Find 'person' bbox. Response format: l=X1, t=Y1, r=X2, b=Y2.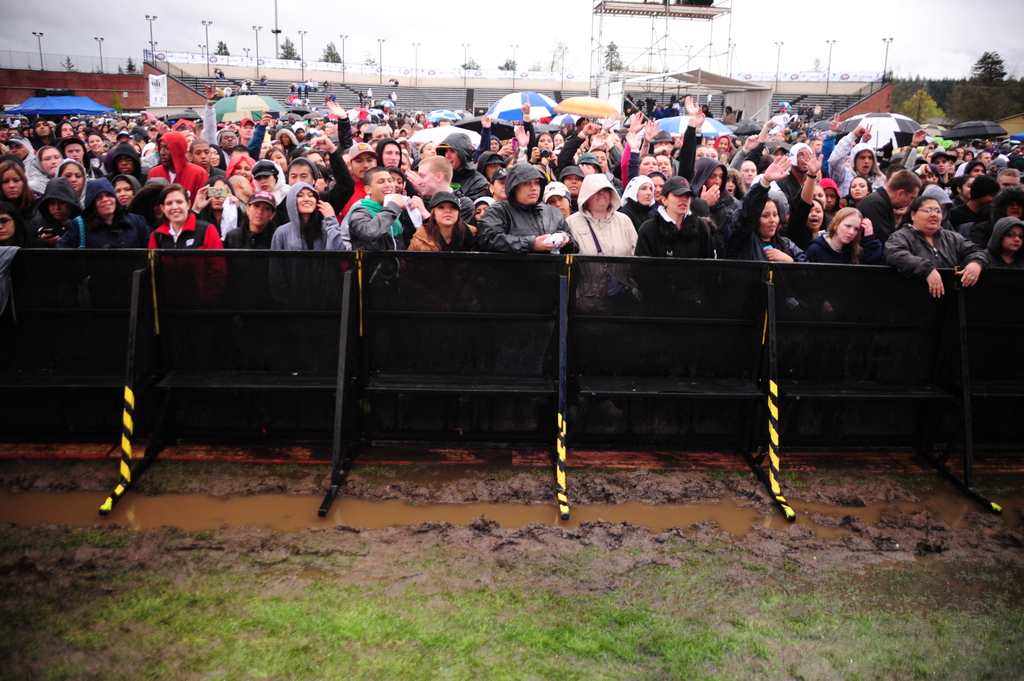
l=268, t=180, r=349, b=313.
